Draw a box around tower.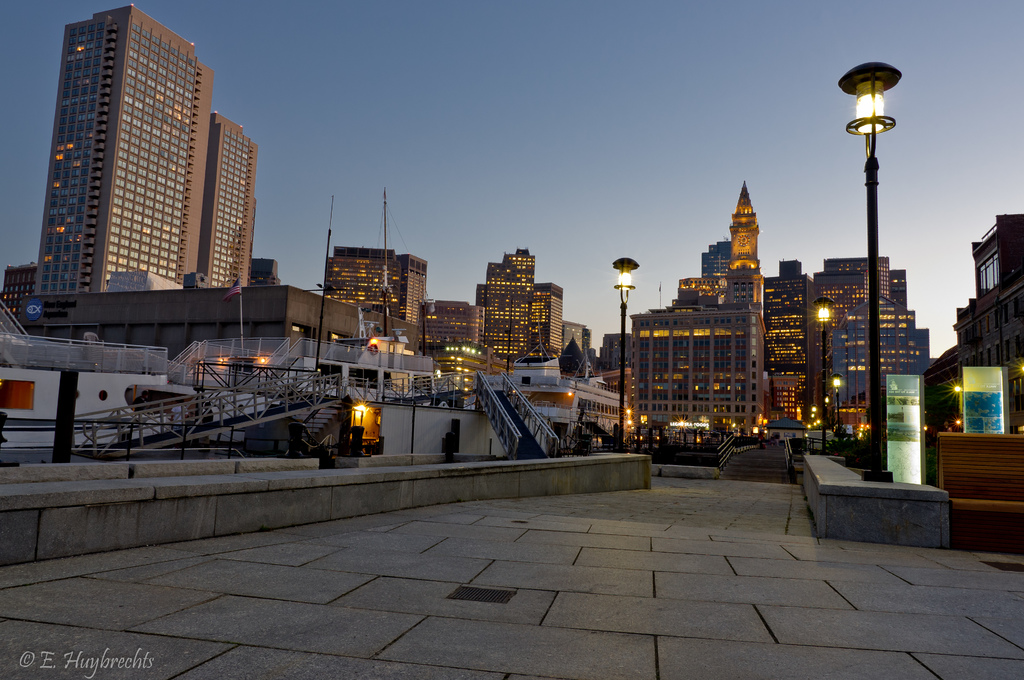
532,285,564,355.
